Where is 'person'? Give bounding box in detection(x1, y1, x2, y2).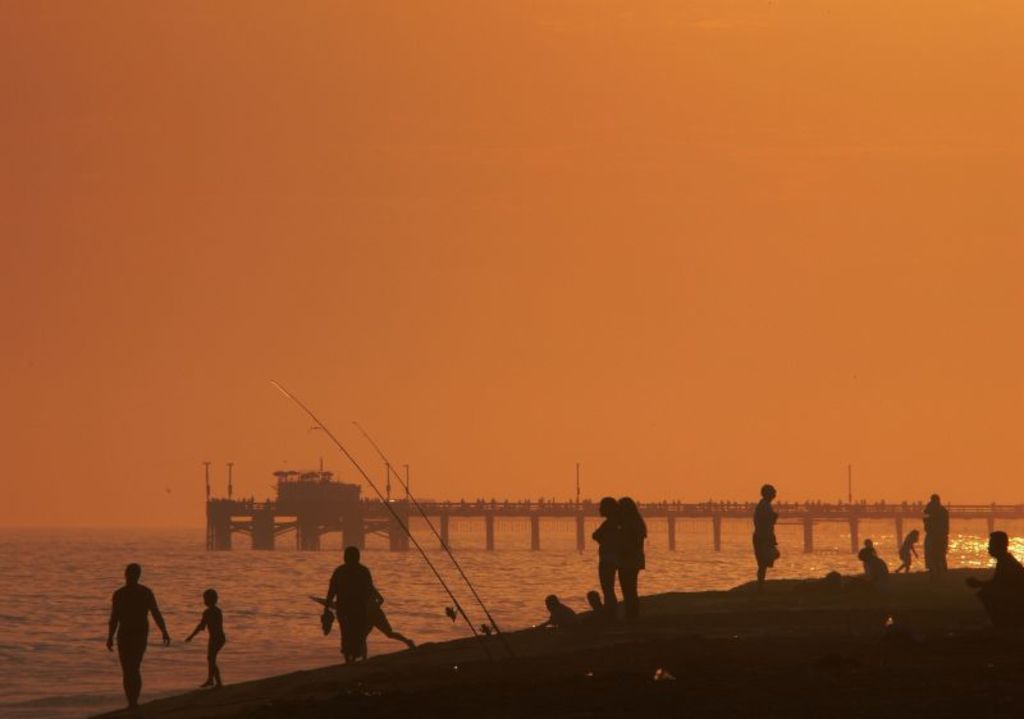
detection(969, 532, 1023, 620).
